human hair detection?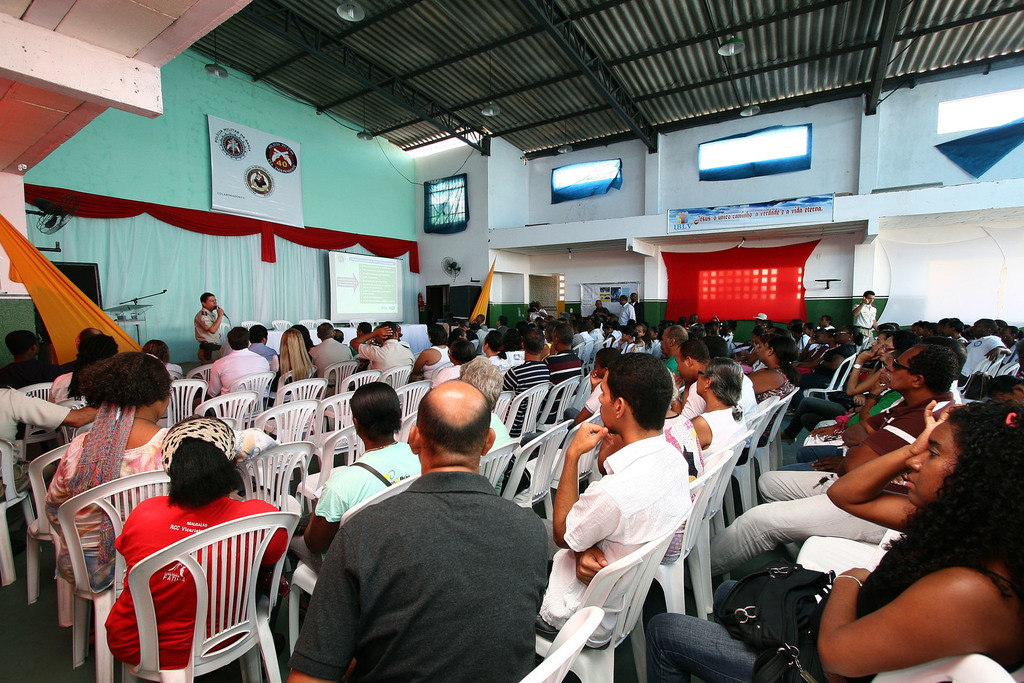
rect(316, 321, 335, 338)
